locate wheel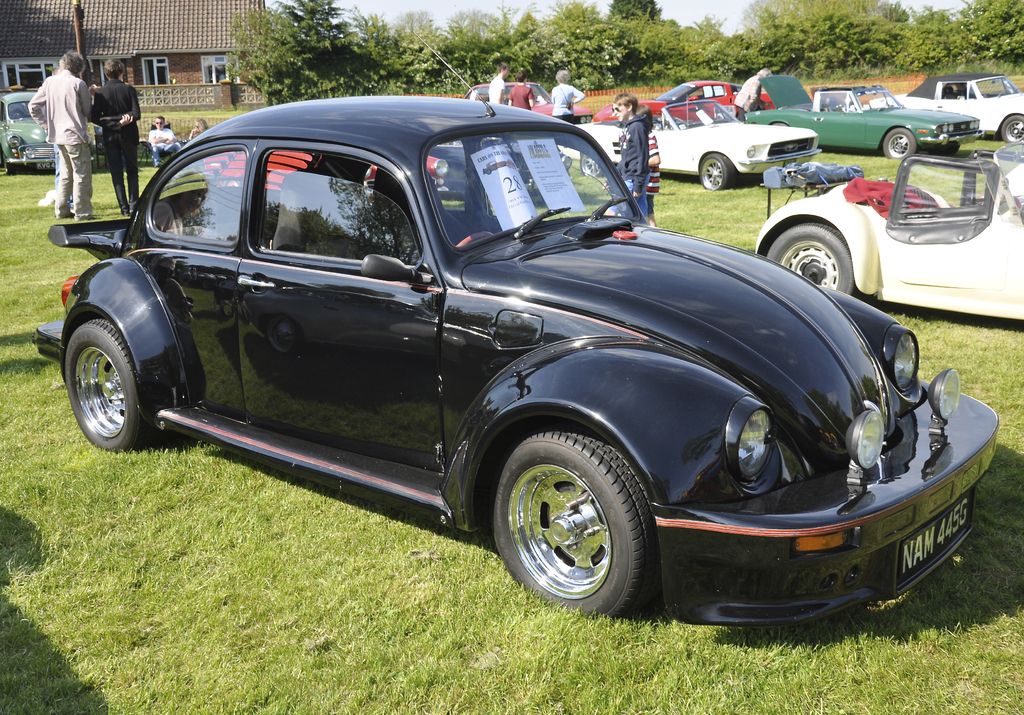
(572, 151, 599, 177)
